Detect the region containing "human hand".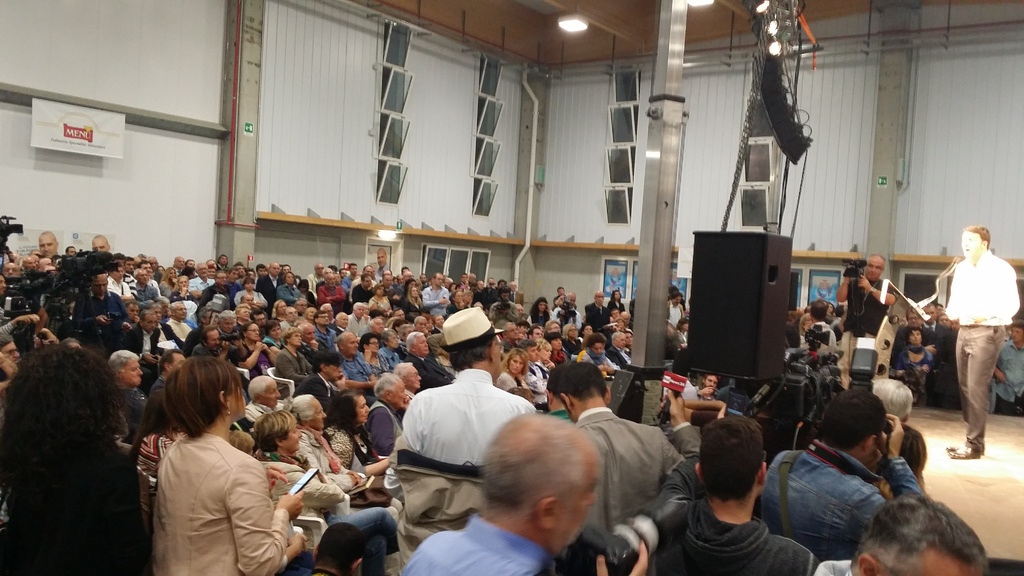
[x1=123, y1=321, x2=132, y2=332].
